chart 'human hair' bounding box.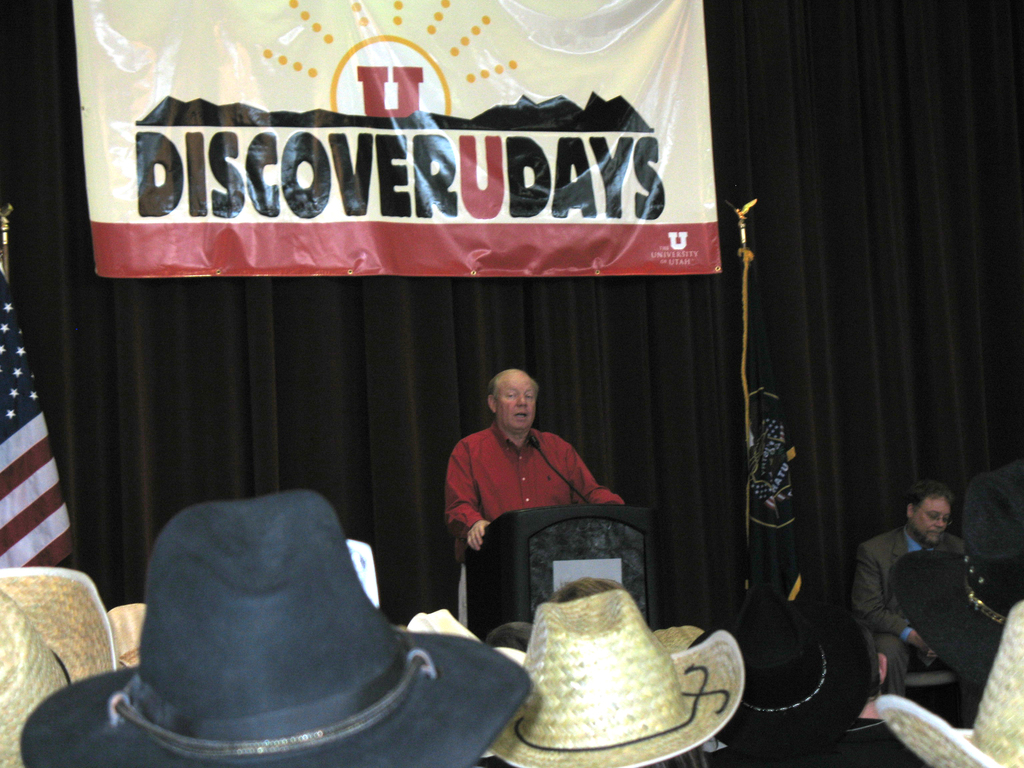
Charted: box(906, 475, 951, 513).
